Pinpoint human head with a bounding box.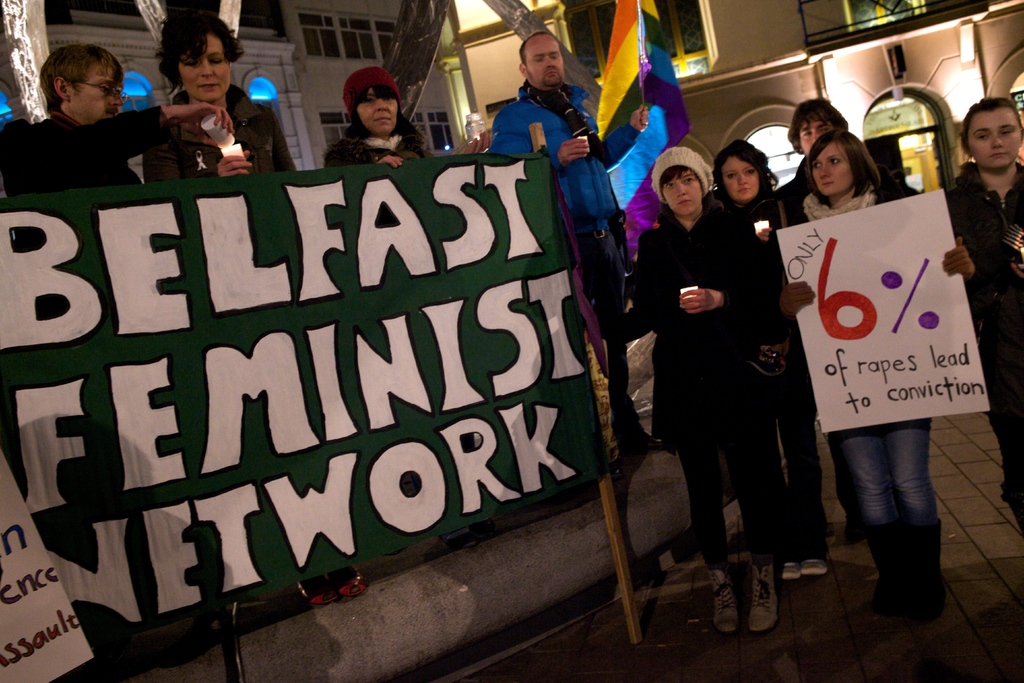
bbox=(38, 37, 127, 131).
